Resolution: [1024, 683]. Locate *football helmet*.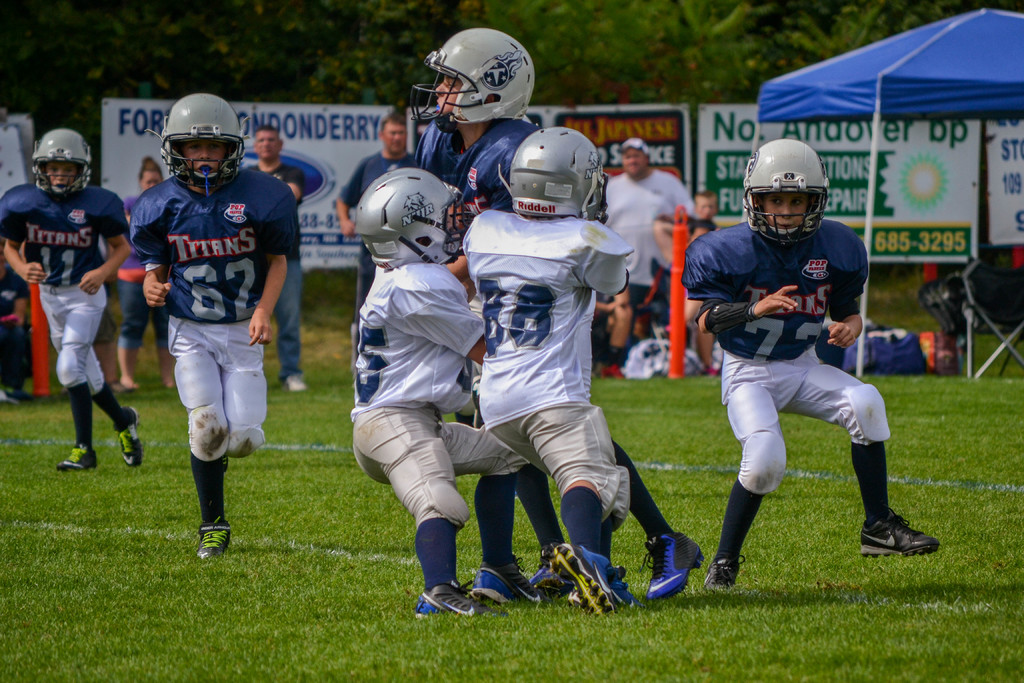
{"x1": 346, "y1": 162, "x2": 475, "y2": 267}.
